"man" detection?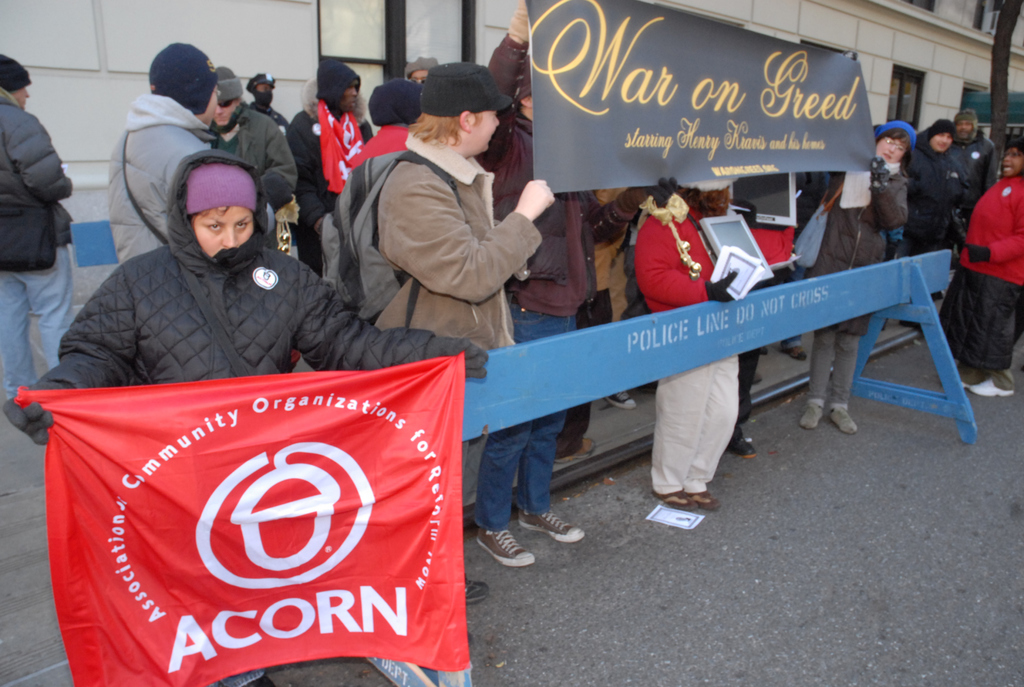
left=203, top=64, right=299, bottom=251
